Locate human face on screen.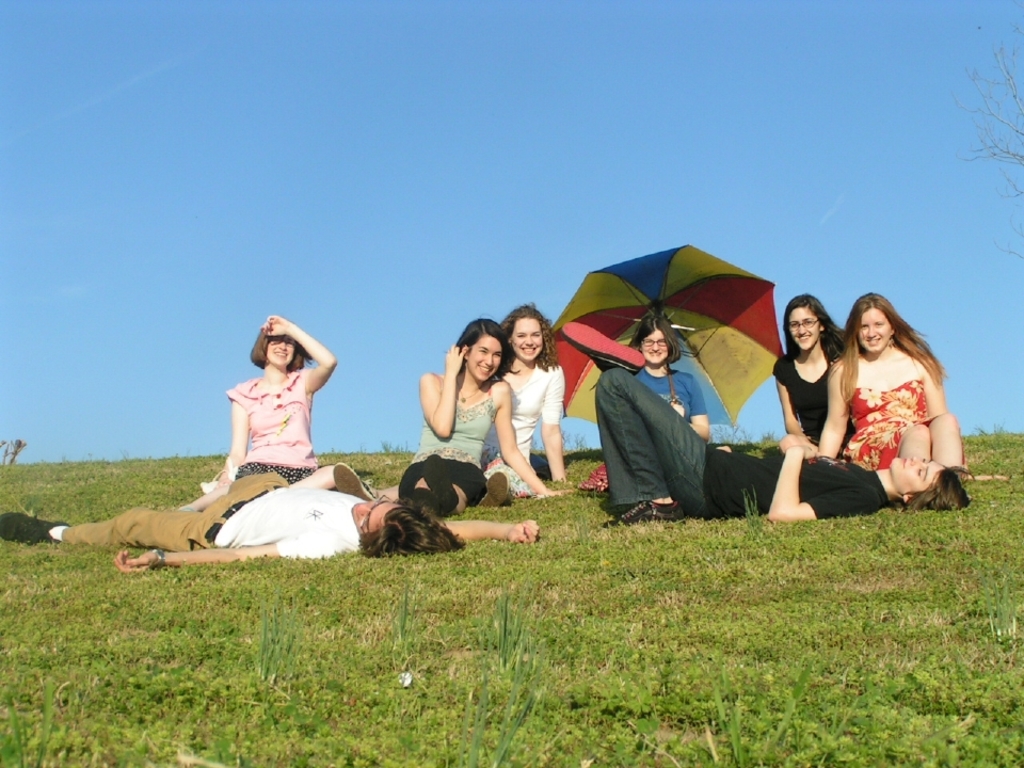
On screen at [x1=262, y1=336, x2=291, y2=361].
